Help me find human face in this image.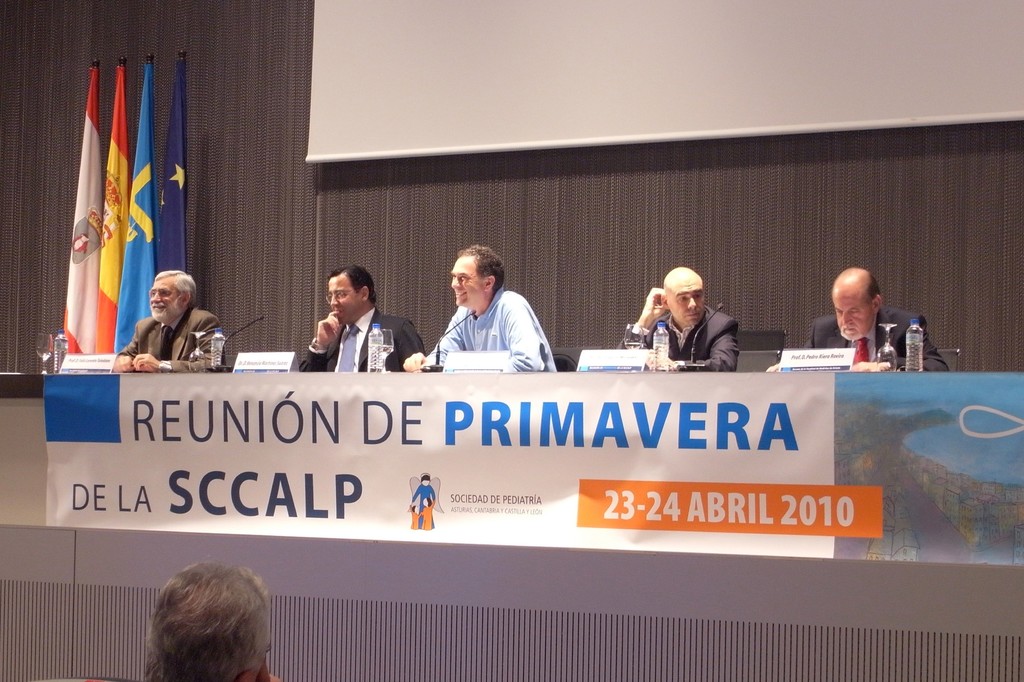
Found it: [x1=149, y1=275, x2=178, y2=321].
